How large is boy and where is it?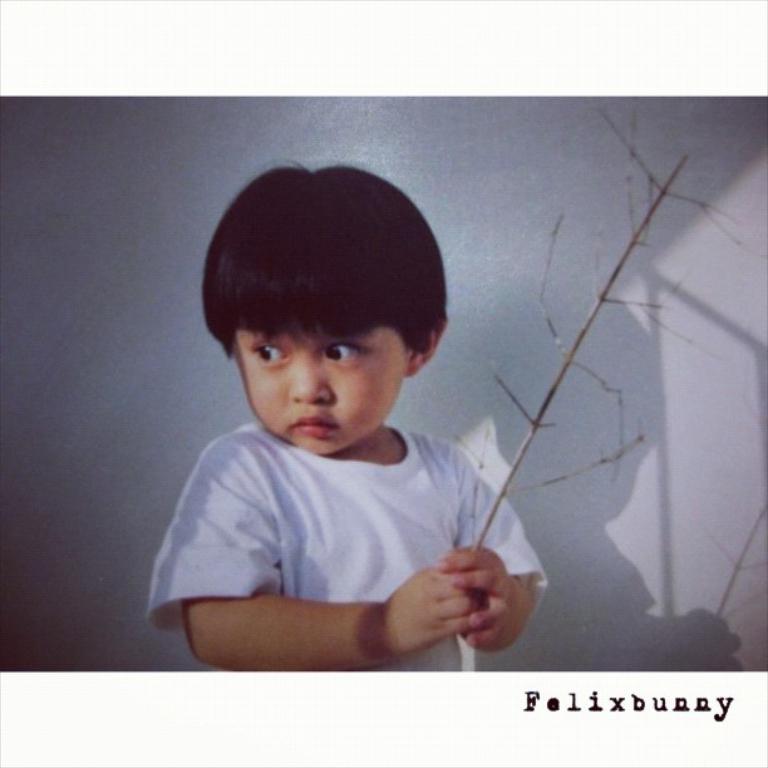
Bounding box: locate(142, 169, 558, 683).
